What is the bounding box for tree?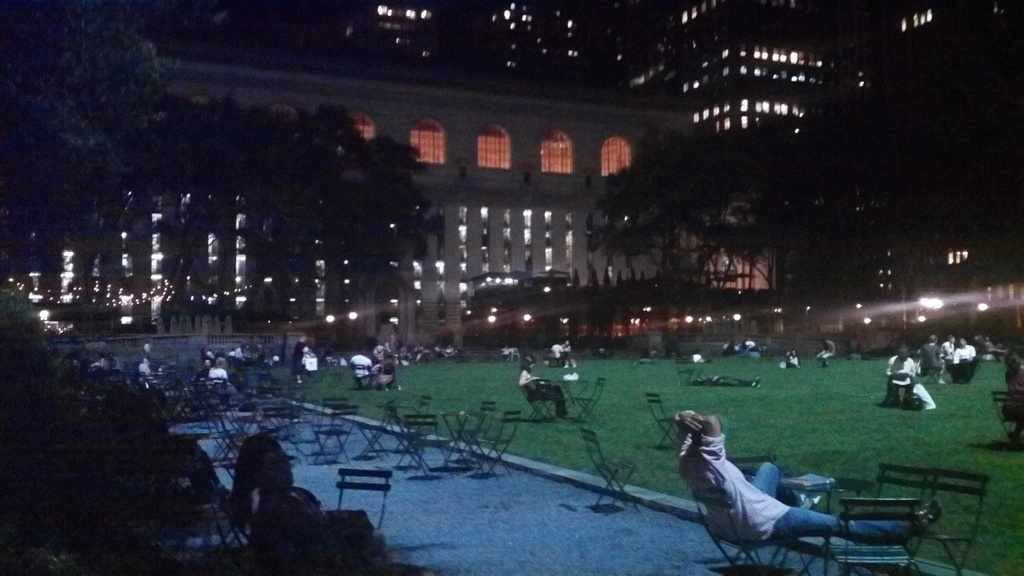
Rect(78, 102, 217, 305).
